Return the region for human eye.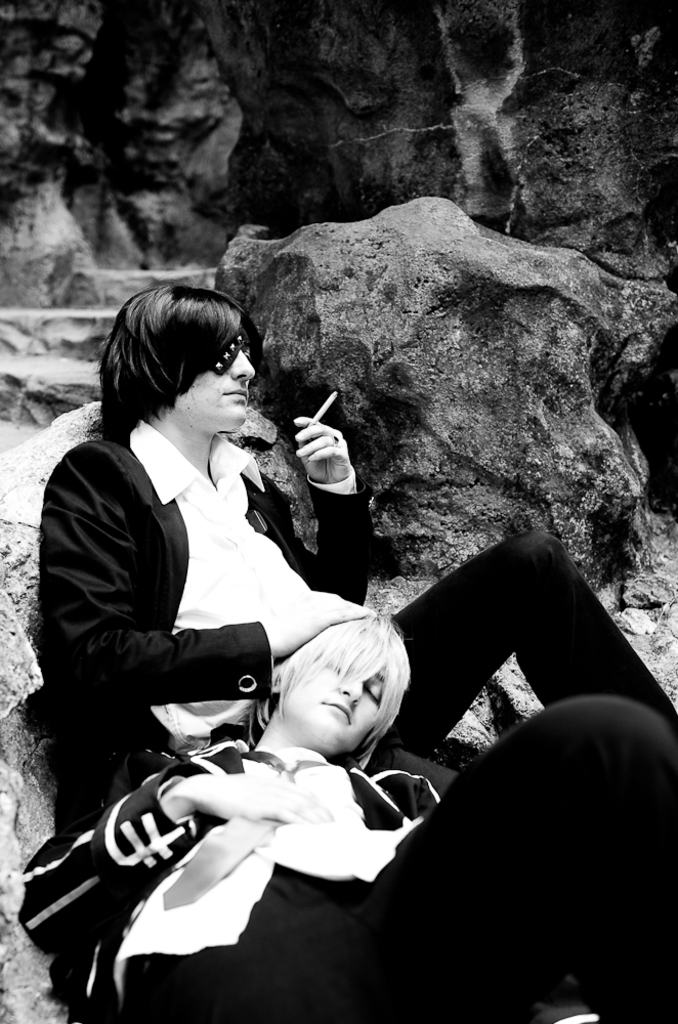
bbox=[364, 682, 384, 703].
